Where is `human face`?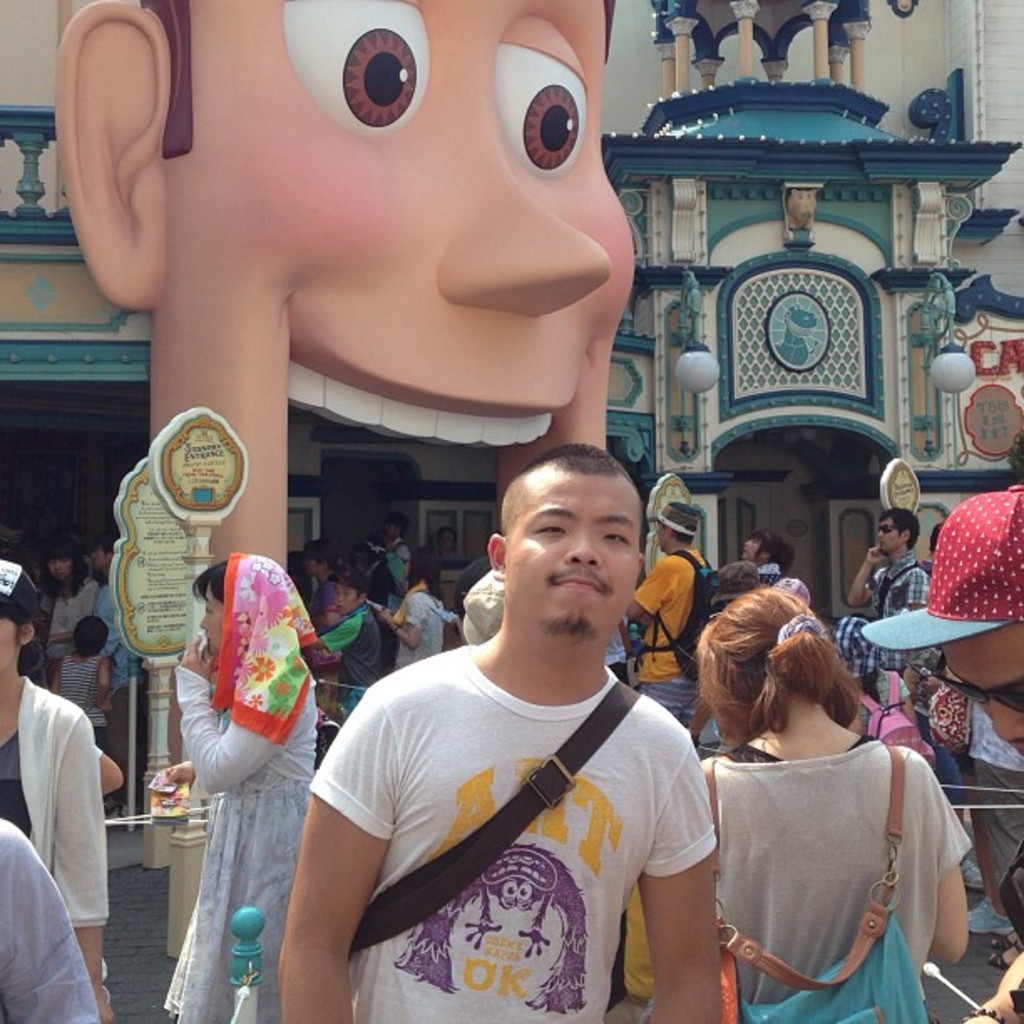
left=872, top=515, right=909, bottom=559.
